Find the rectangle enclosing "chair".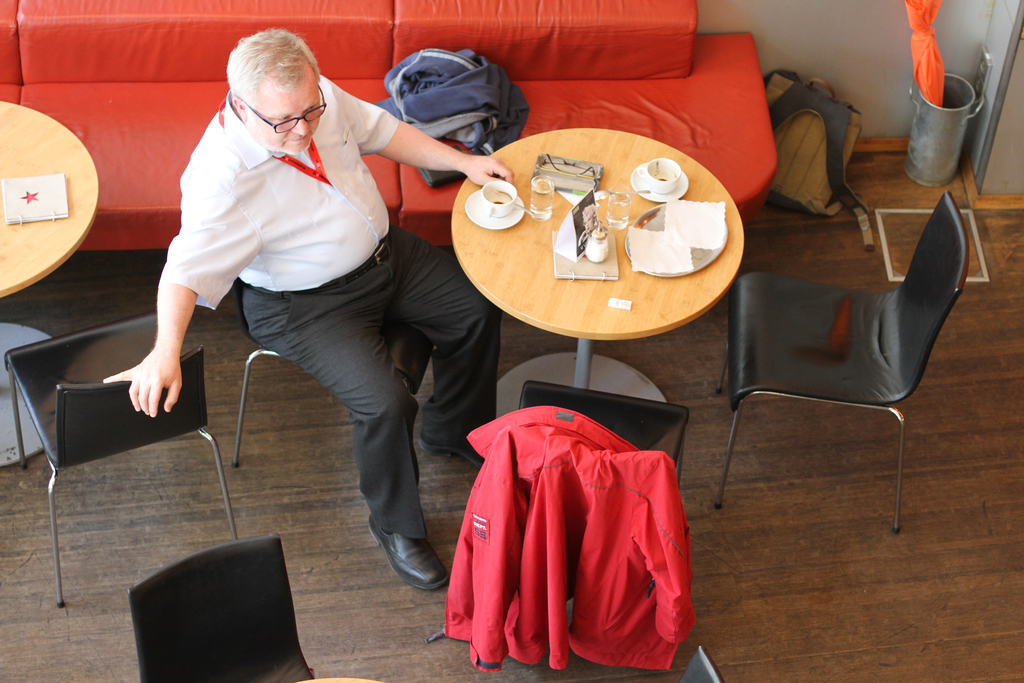
BBox(425, 374, 694, 643).
